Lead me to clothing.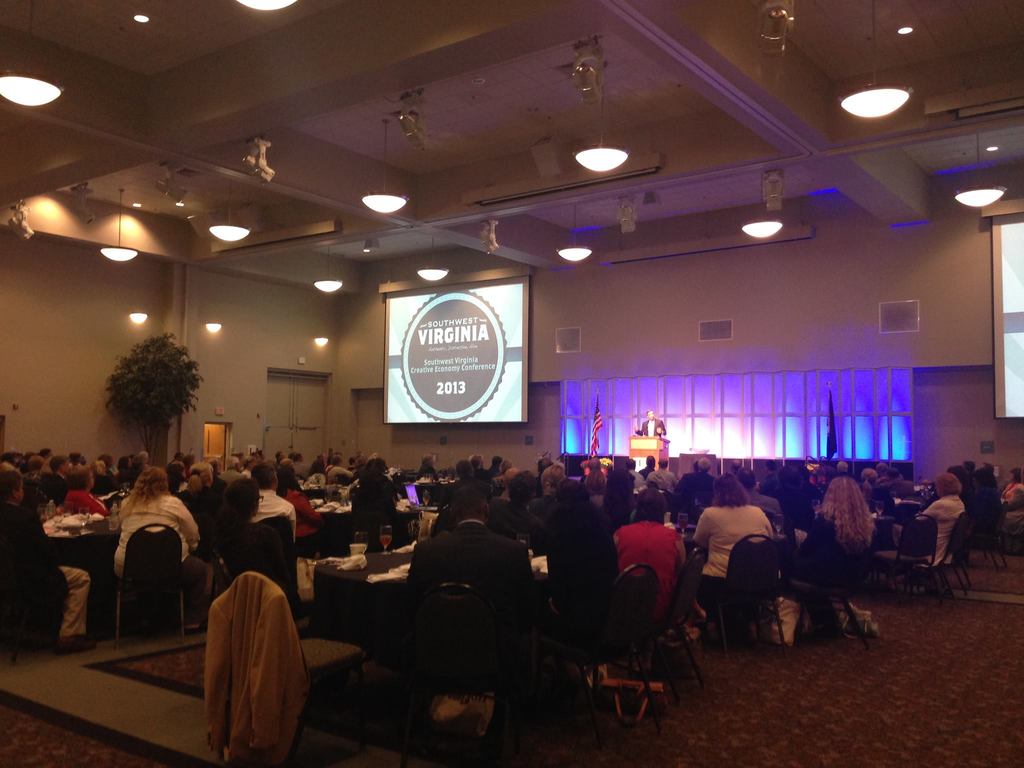
Lead to <region>913, 491, 964, 563</region>.
